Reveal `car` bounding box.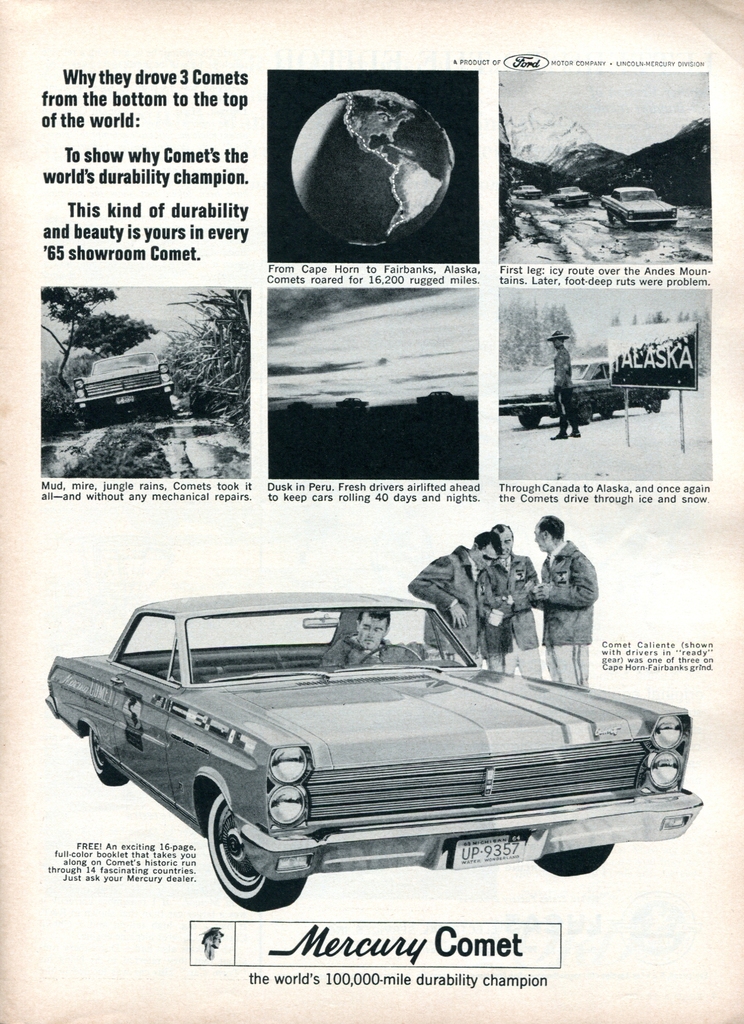
Revealed: 69,356,174,420.
